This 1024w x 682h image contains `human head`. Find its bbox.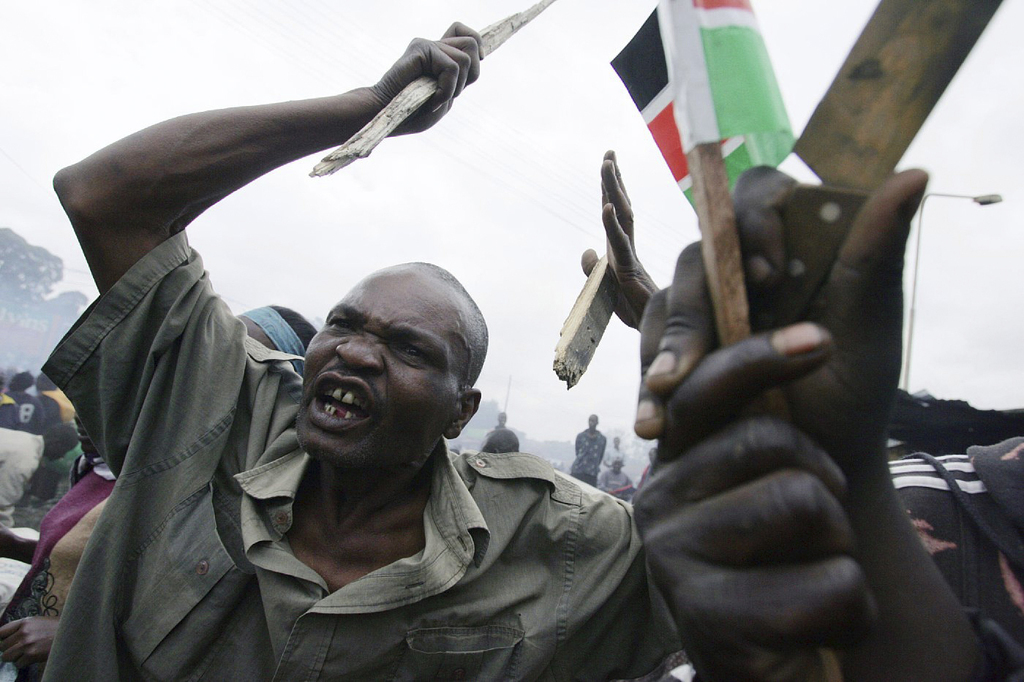
bbox=(9, 368, 35, 398).
